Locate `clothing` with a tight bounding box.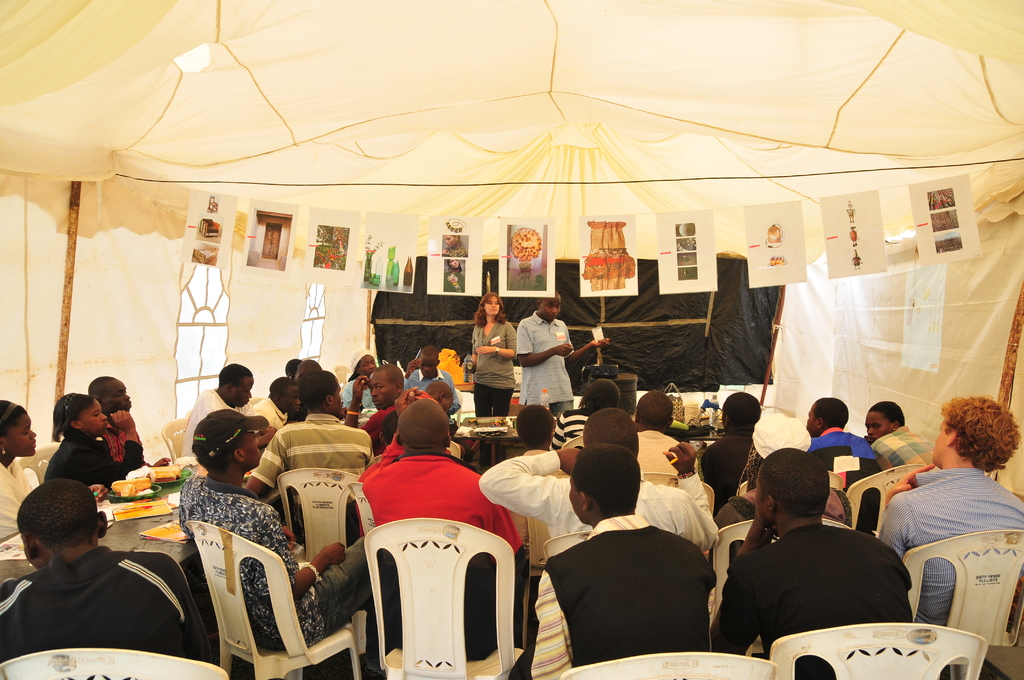
BBox(877, 462, 1023, 619).
